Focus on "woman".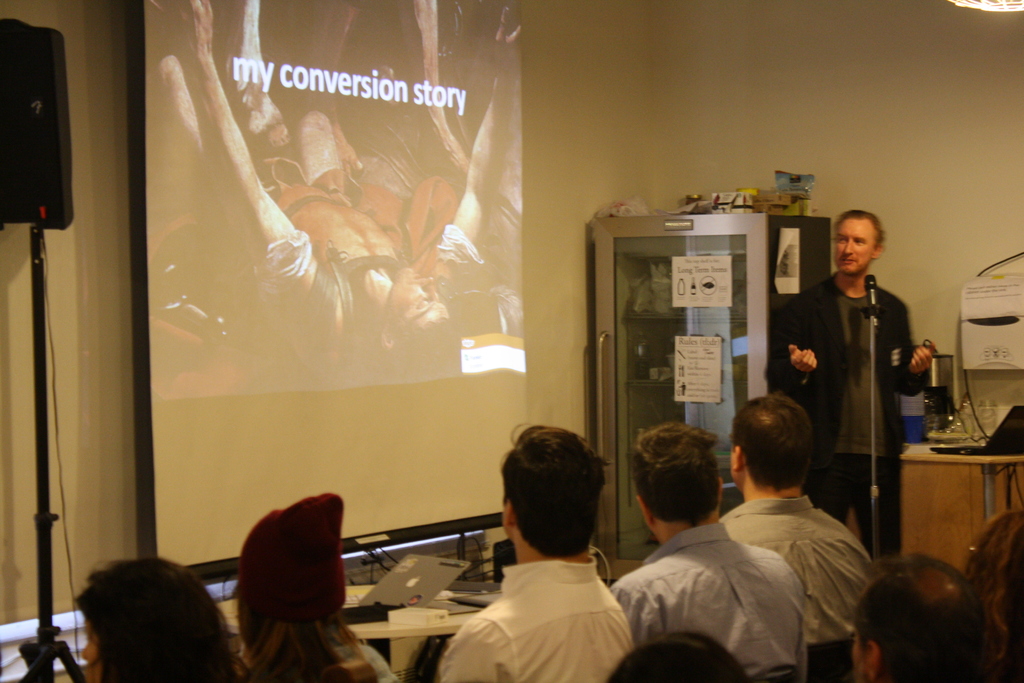
Focused at (232,488,394,682).
